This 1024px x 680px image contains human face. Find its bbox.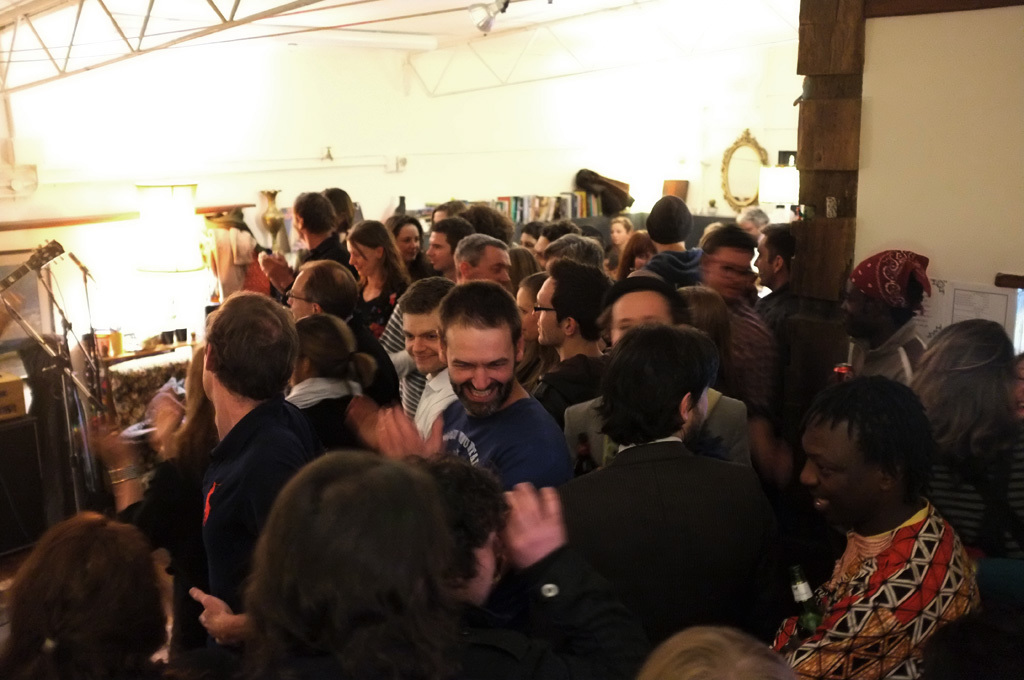
select_region(401, 316, 439, 380).
